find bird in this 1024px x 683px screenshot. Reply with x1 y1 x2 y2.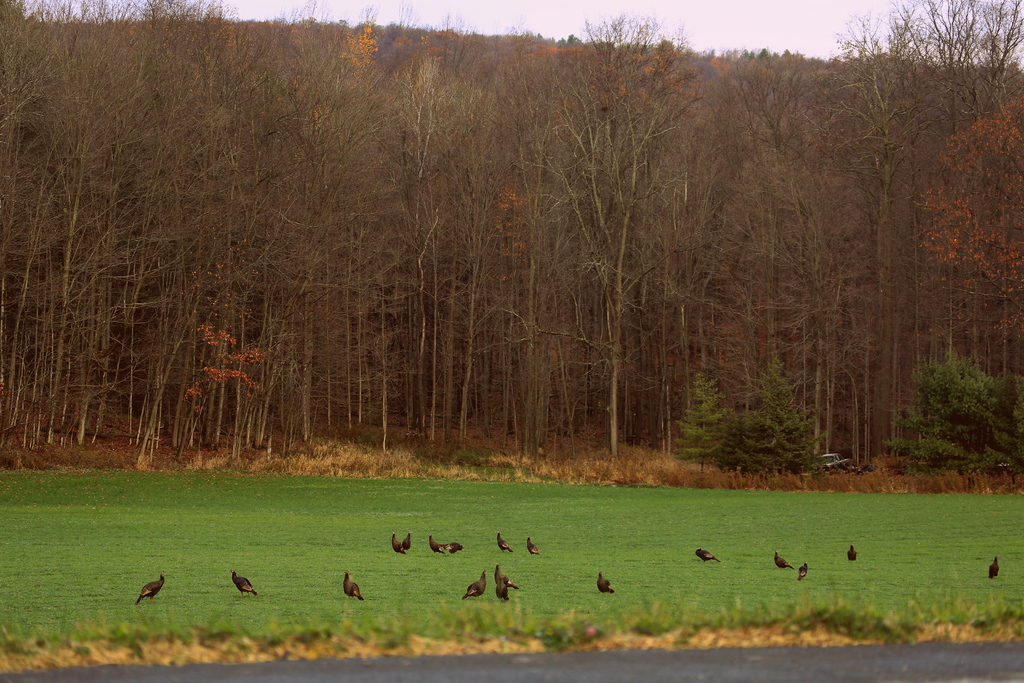
525 536 541 554.
